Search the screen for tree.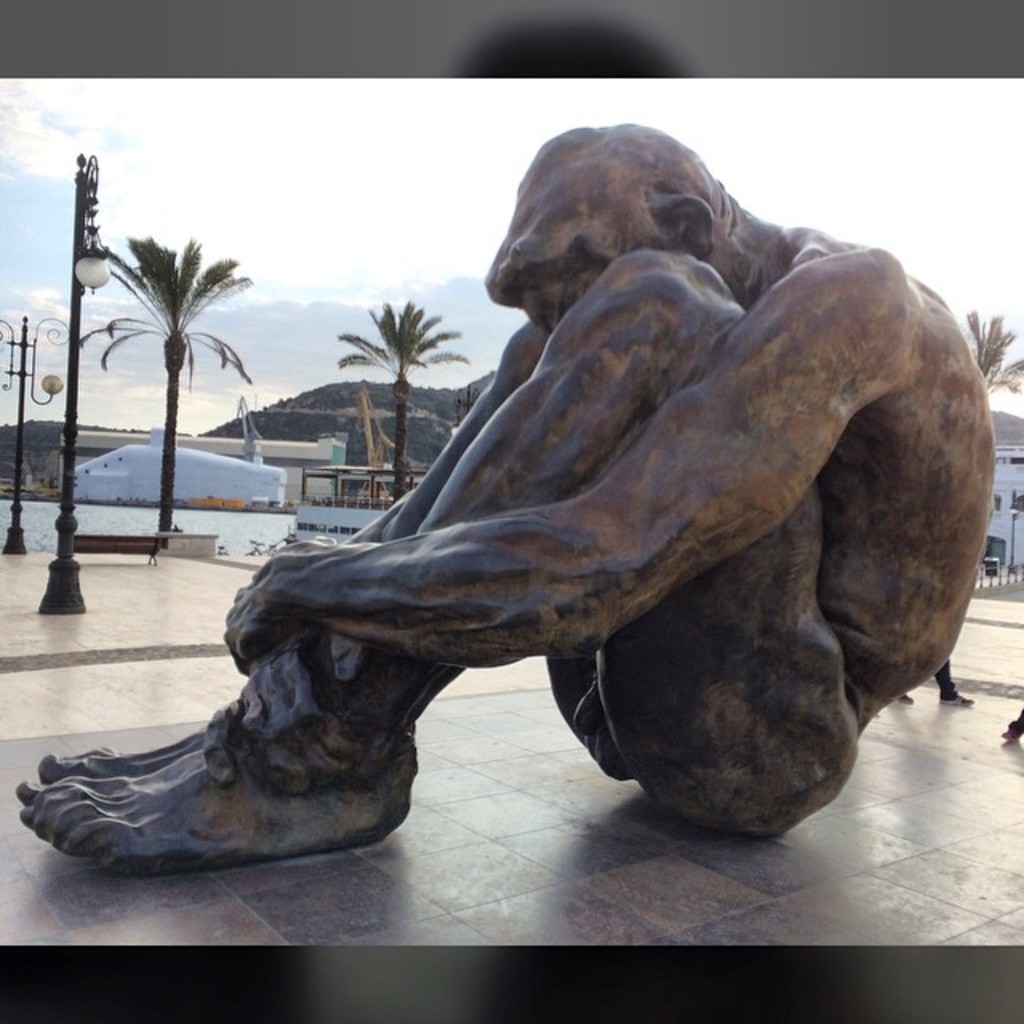
Found at [x1=968, y1=312, x2=1022, y2=402].
